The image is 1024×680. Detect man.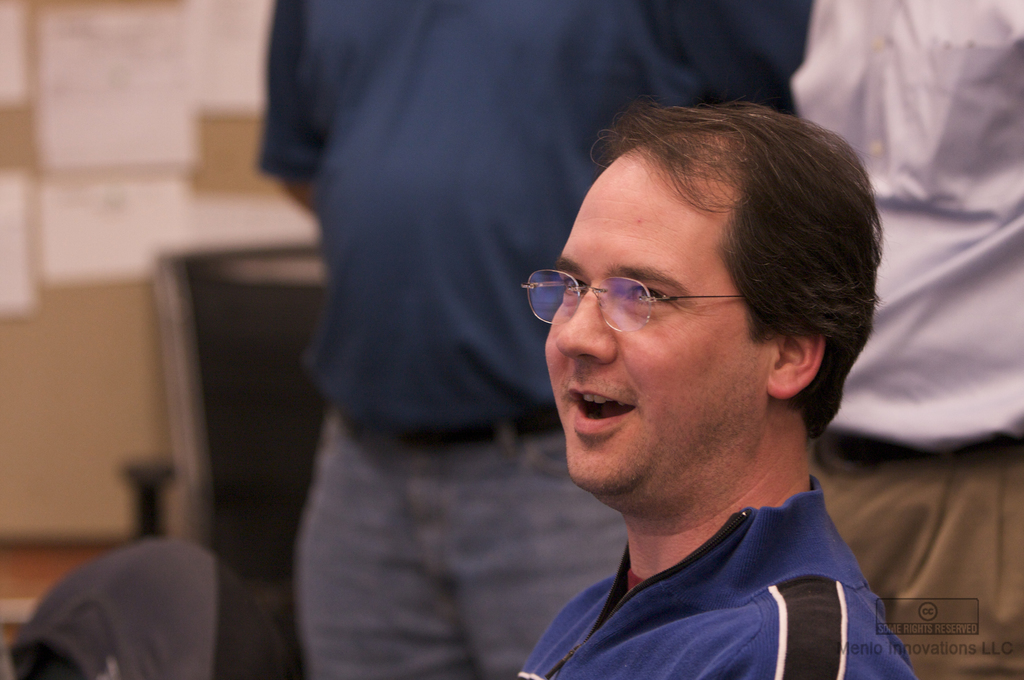
Detection: bbox=(262, 0, 819, 679).
